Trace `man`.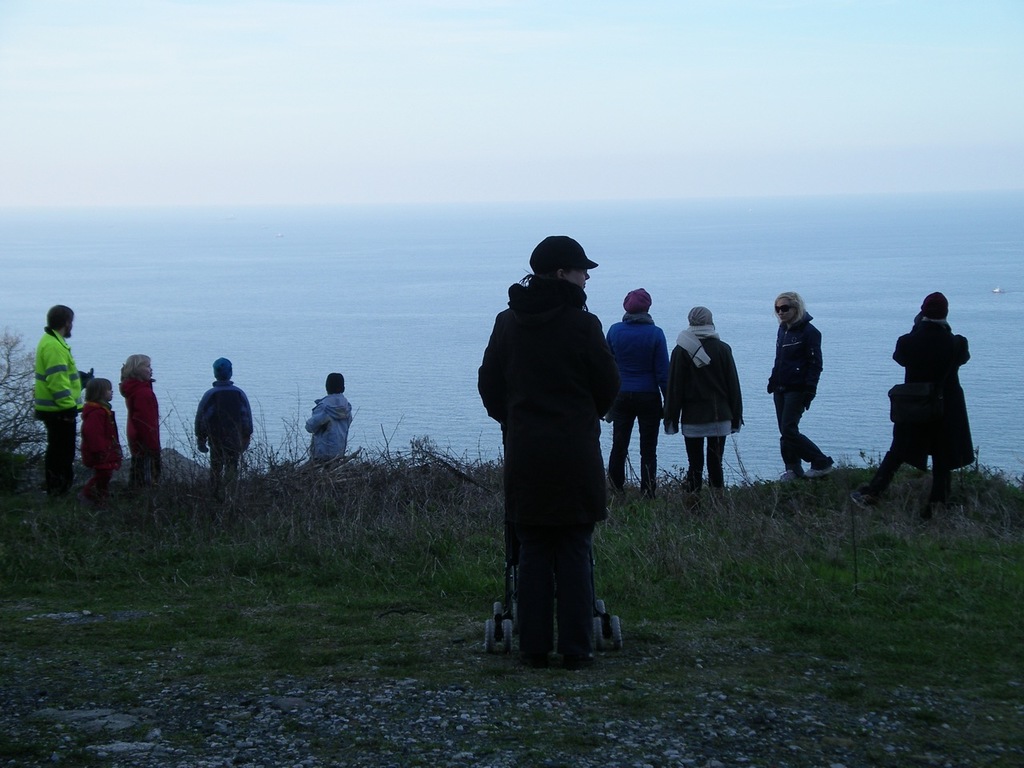
Traced to bbox(463, 240, 645, 669).
